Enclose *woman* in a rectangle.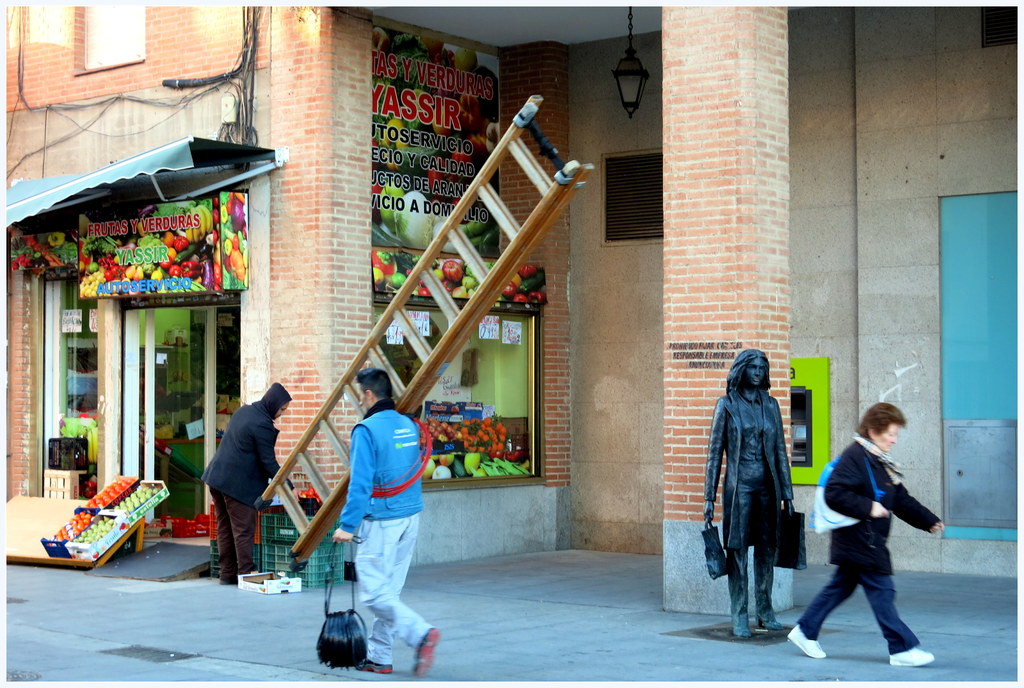
[x1=797, y1=394, x2=941, y2=673].
